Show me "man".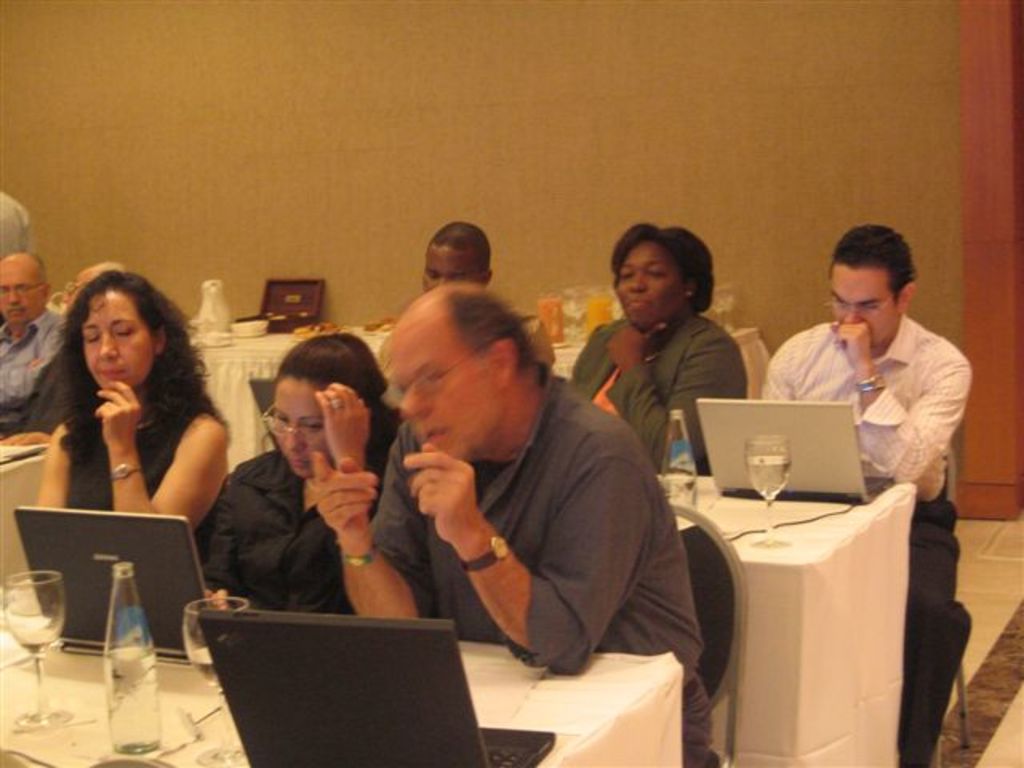
"man" is here: box(750, 222, 974, 766).
